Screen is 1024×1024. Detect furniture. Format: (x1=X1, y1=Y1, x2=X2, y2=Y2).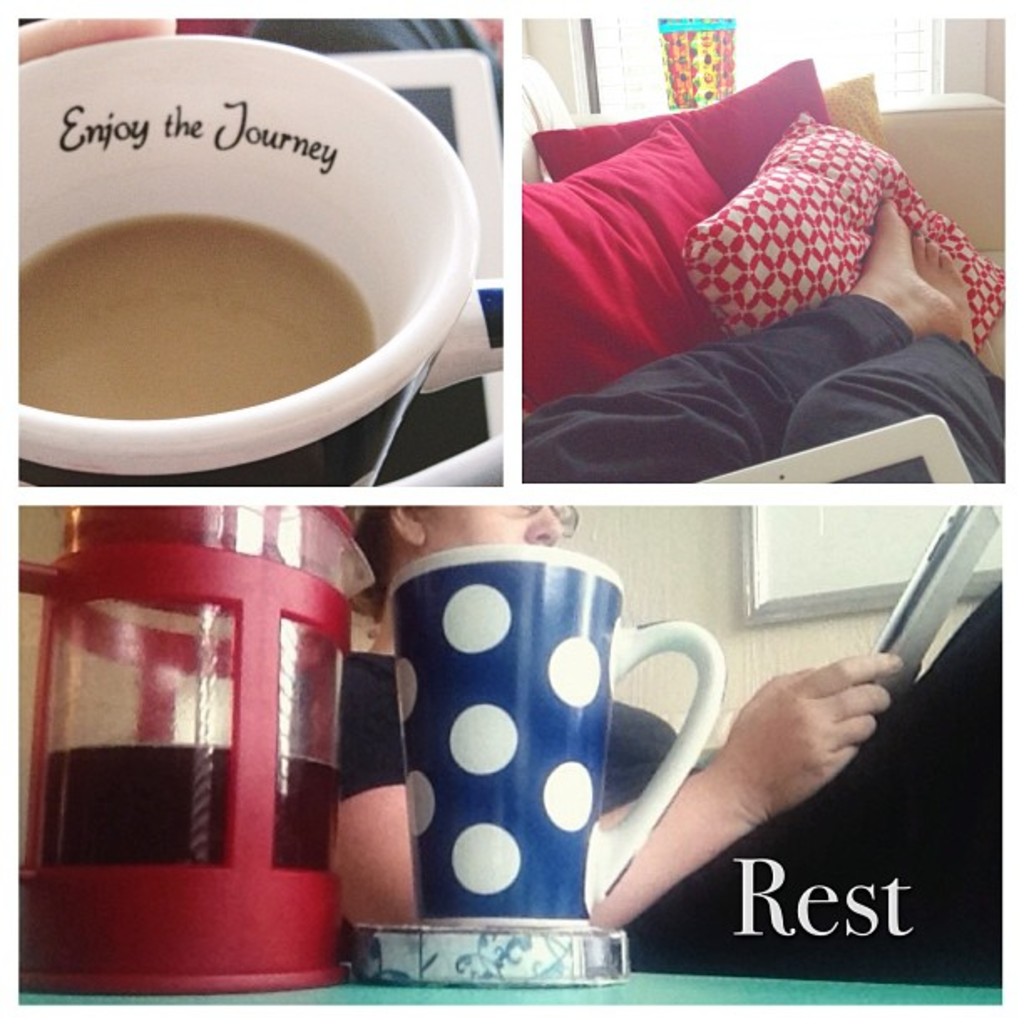
(x1=15, y1=44, x2=502, y2=489).
